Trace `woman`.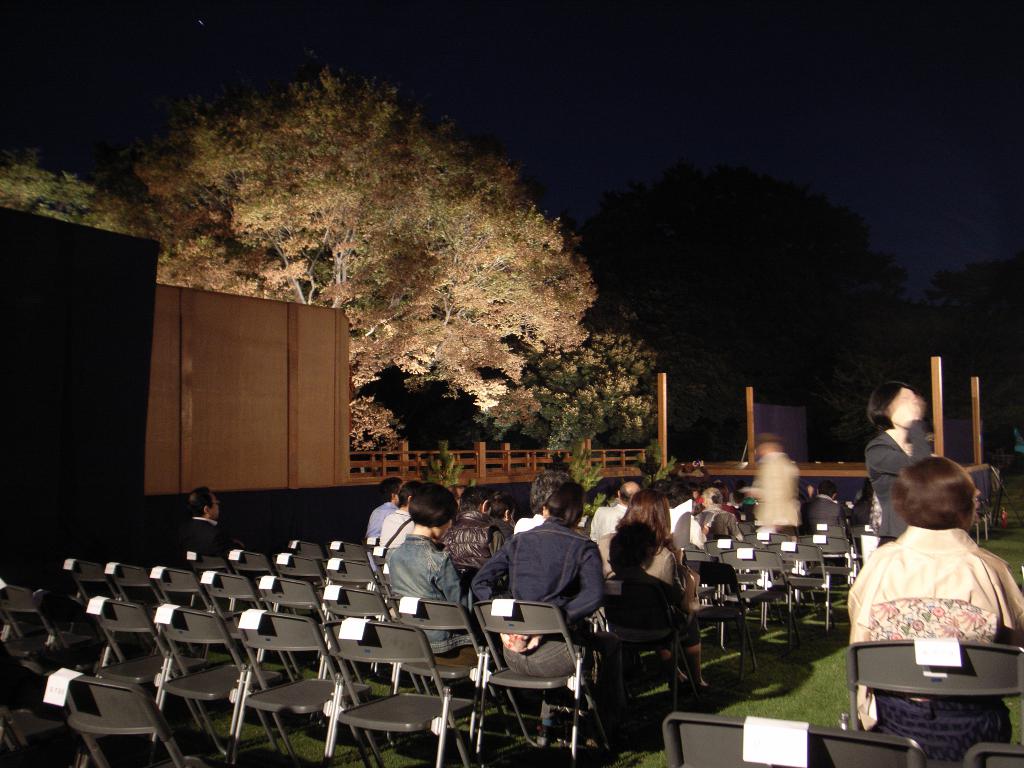
Traced to box=[594, 483, 712, 691].
